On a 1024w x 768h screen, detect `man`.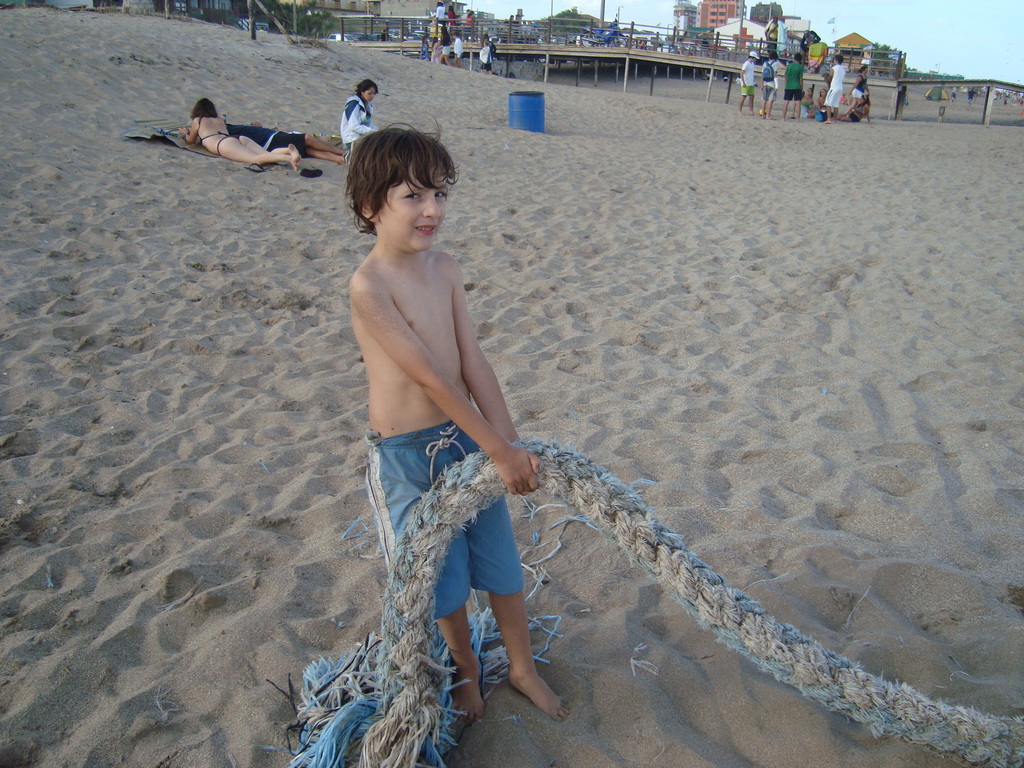
[x1=779, y1=52, x2=807, y2=122].
